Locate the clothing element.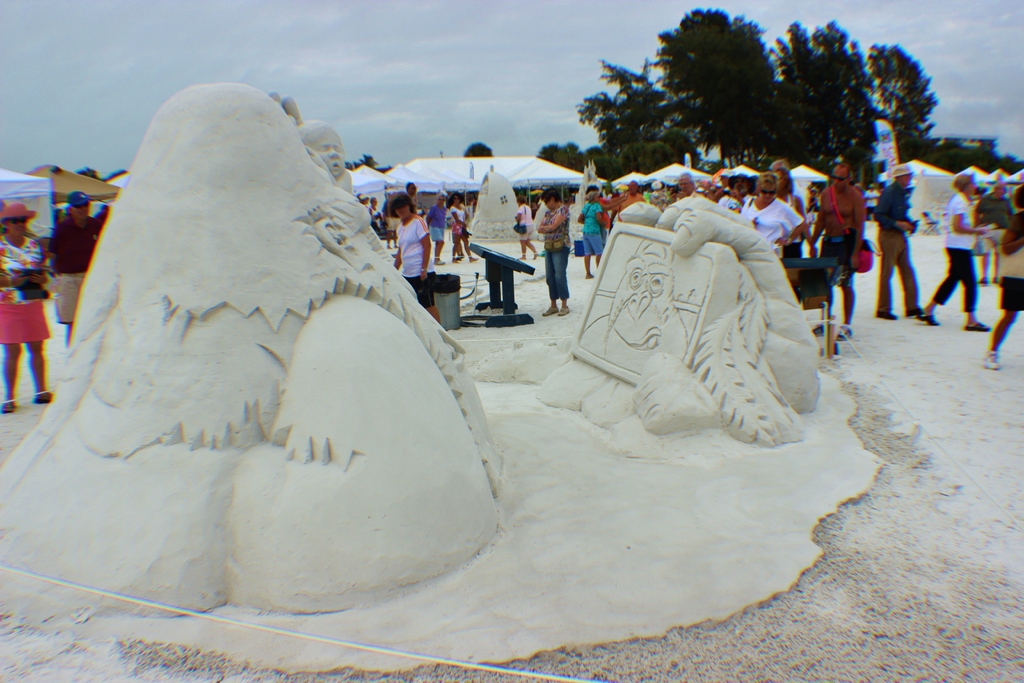
Element bbox: crop(404, 214, 438, 307).
